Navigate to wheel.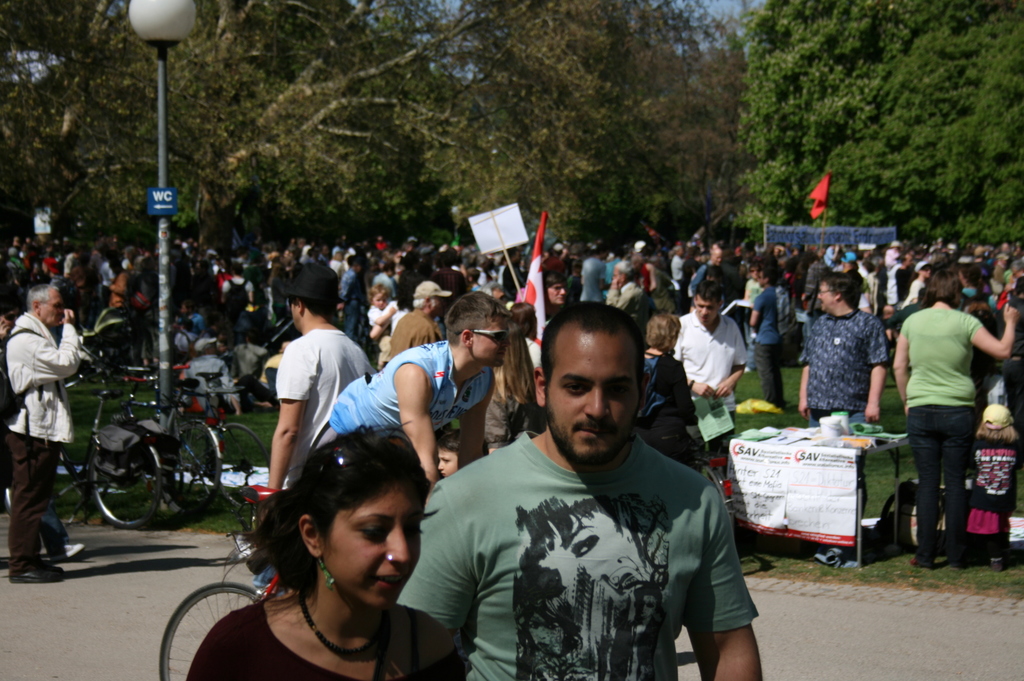
Navigation target: [left=160, top=580, right=262, bottom=680].
